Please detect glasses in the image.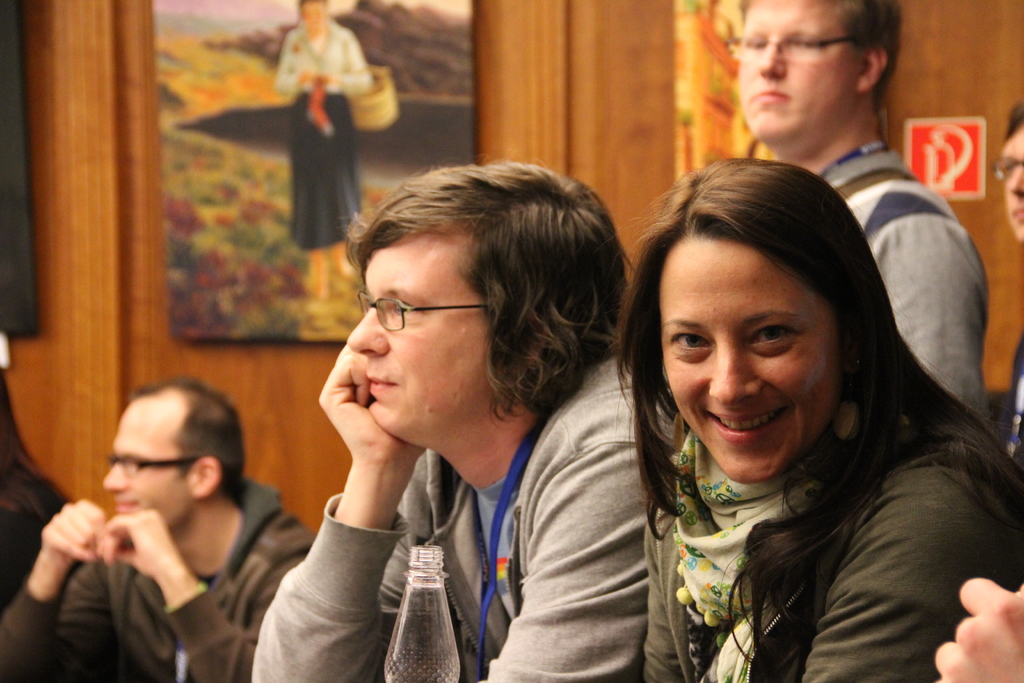
110/452/200/479.
